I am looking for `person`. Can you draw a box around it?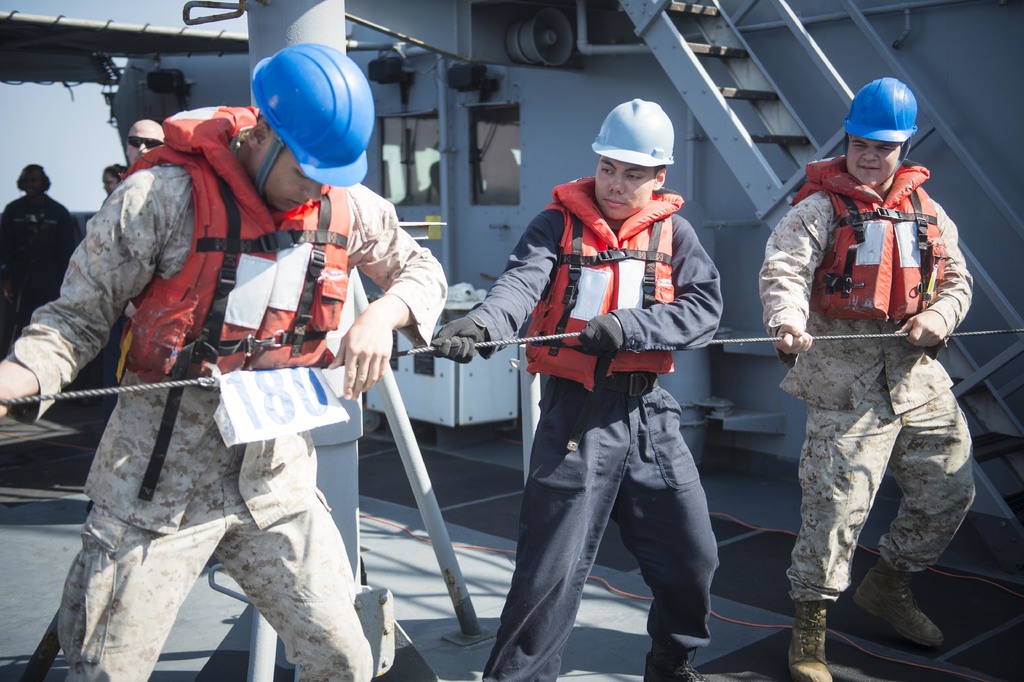
Sure, the bounding box is locate(0, 158, 79, 351).
